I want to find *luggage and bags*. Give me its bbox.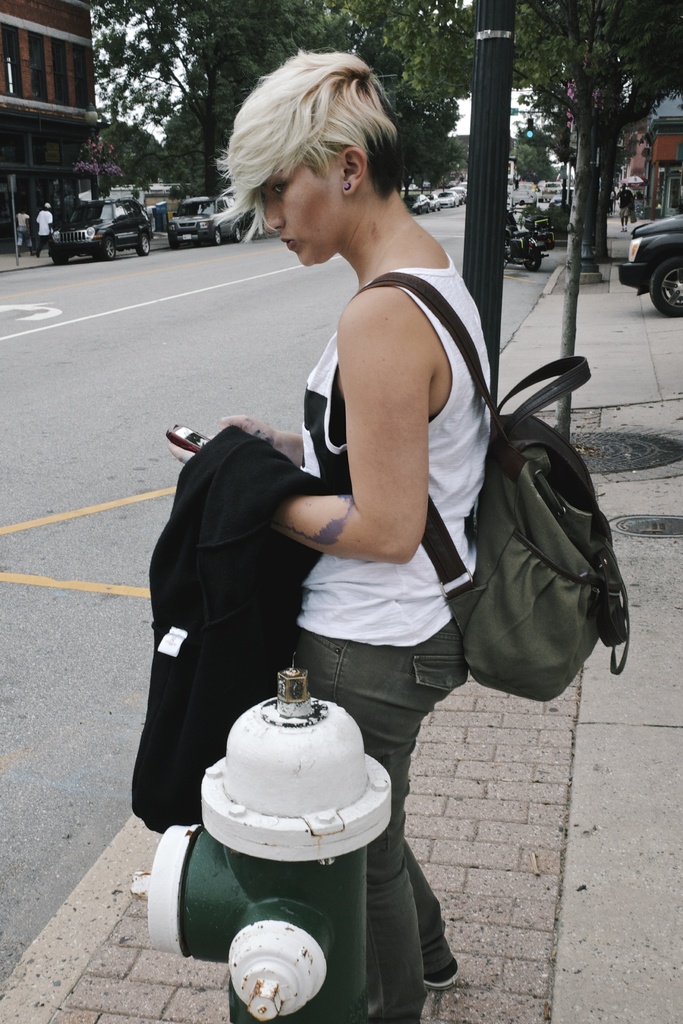
bbox(357, 266, 629, 707).
